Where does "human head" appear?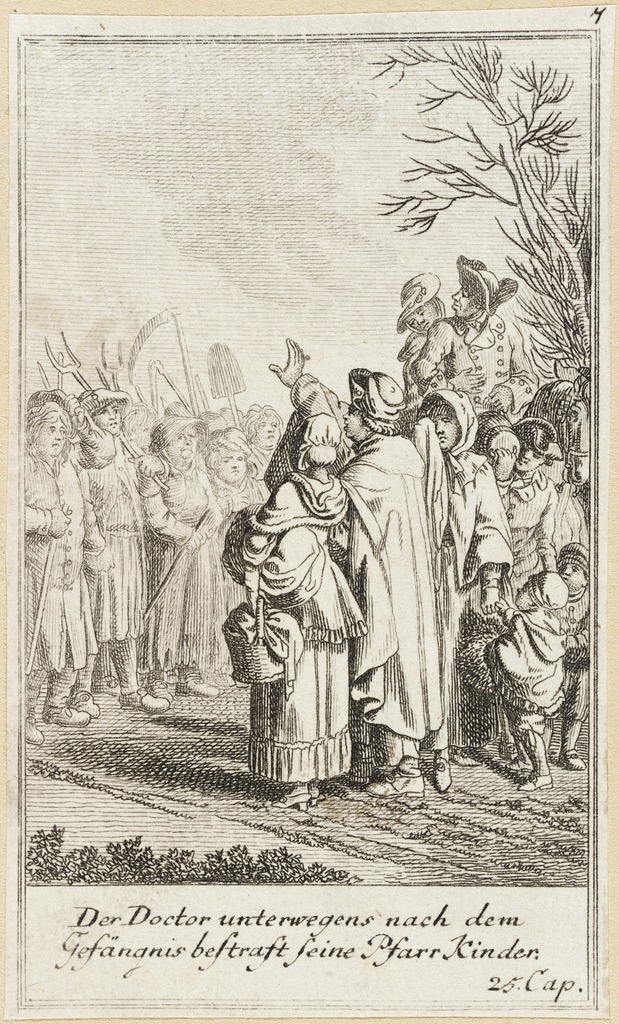
Appears at (left=90, top=393, right=123, bottom=433).
